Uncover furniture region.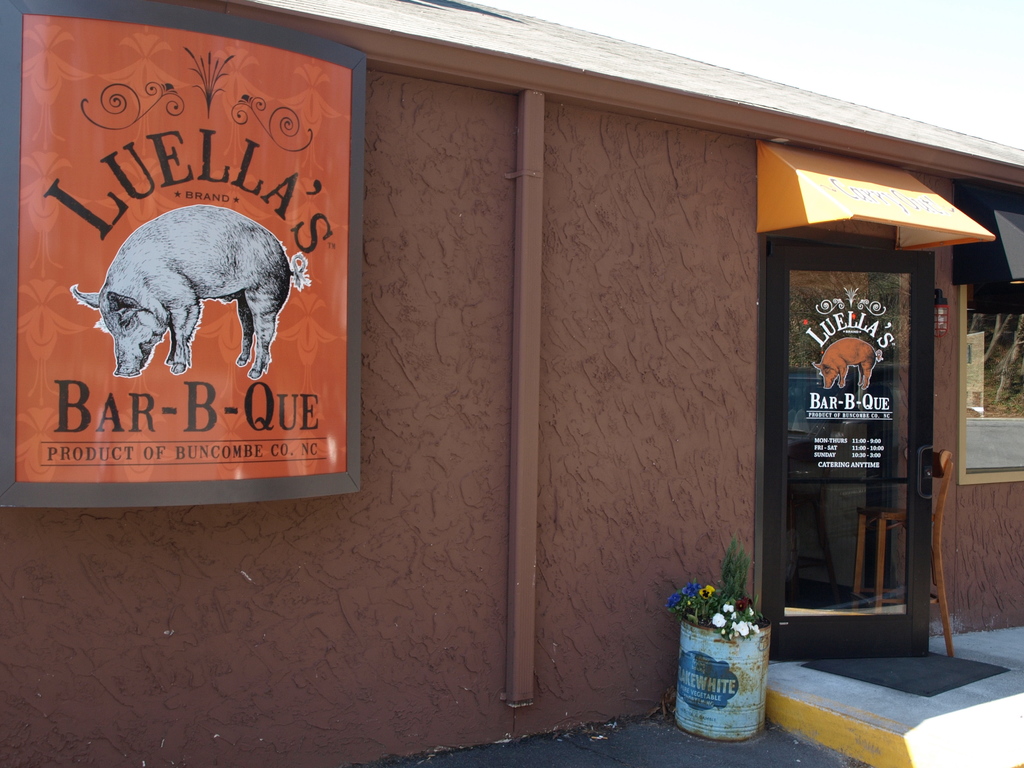
Uncovered: region(849, 445, 957, 662).
